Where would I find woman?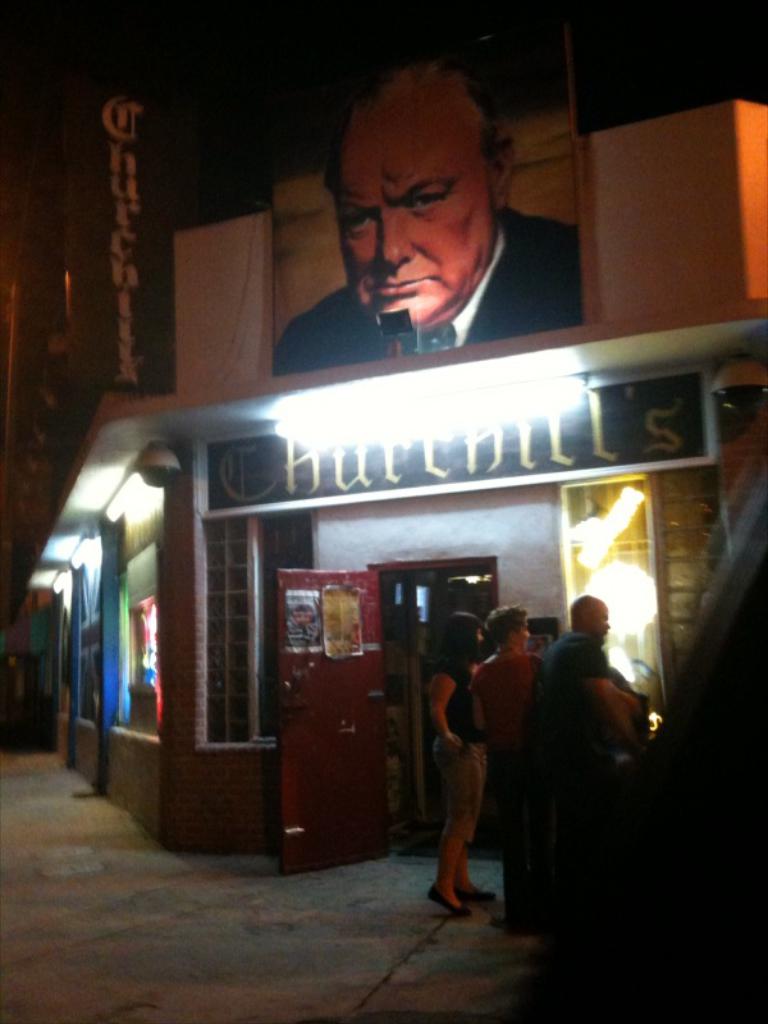
At BBox(428, 608, 490, 916).
